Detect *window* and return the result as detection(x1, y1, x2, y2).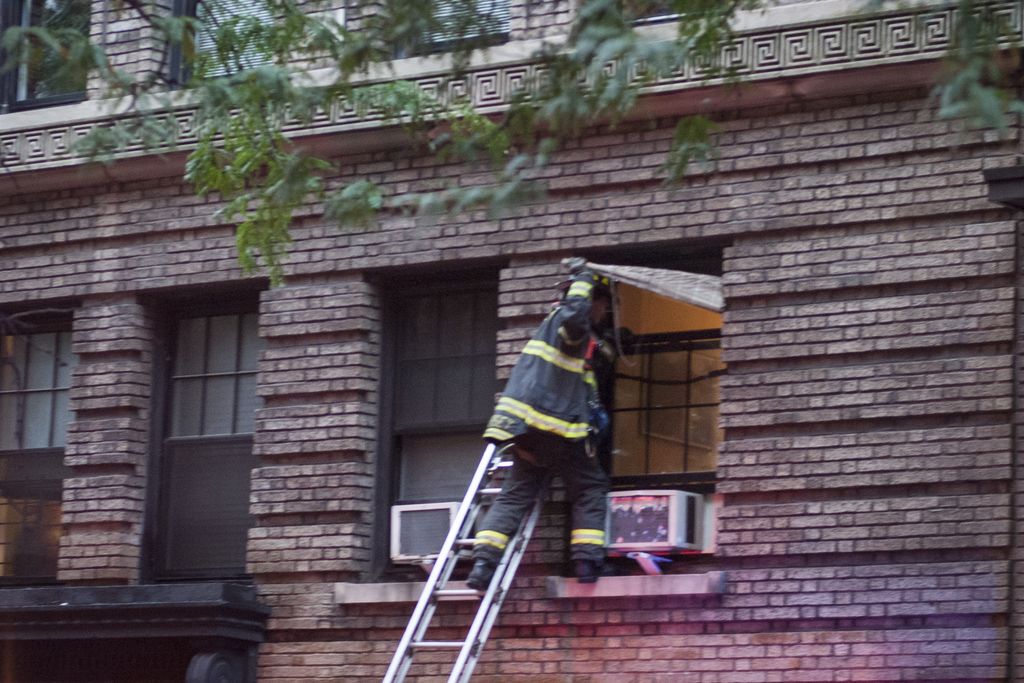
detection(185, 0, 283, 88).
